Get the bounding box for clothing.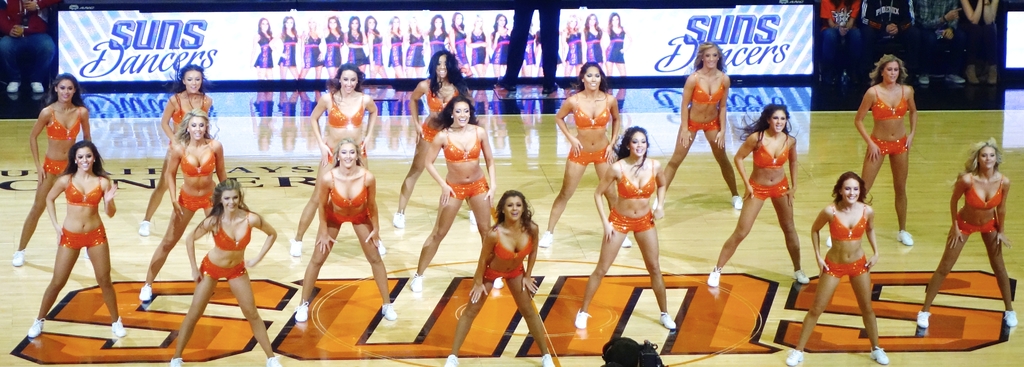
(860, 0, 913, 73).
